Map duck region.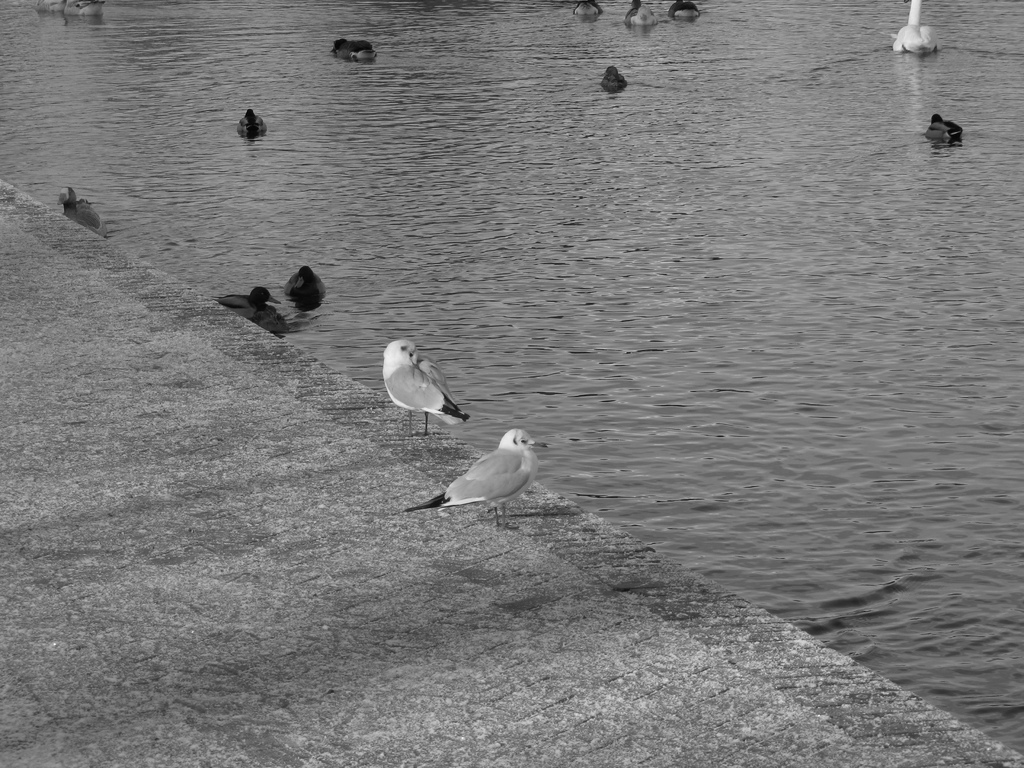
Mapped to bbox=(671, 0, 704, 24).
